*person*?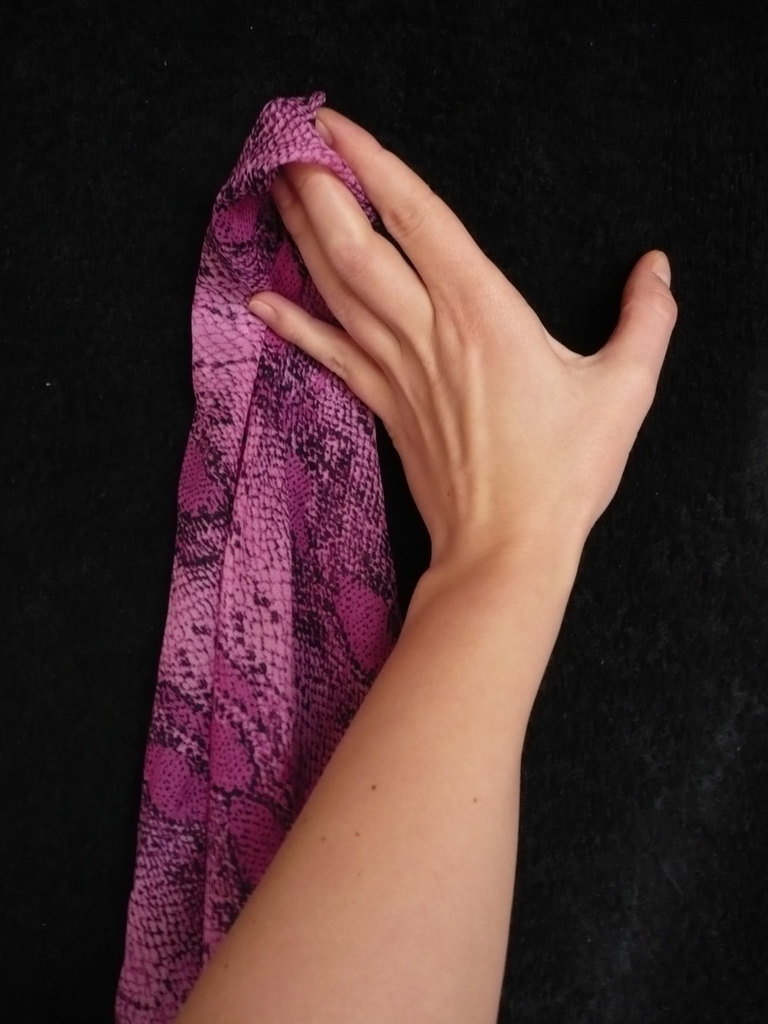
l=165, t=109, r=675, b=1023
